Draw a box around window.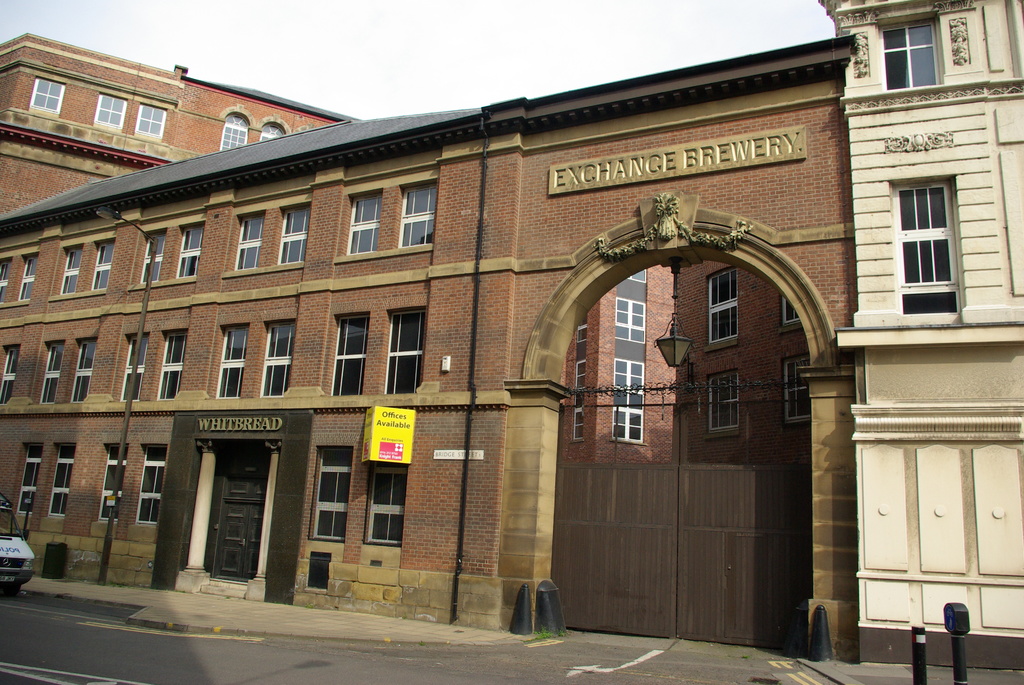
(703, 270, 740, 350).
